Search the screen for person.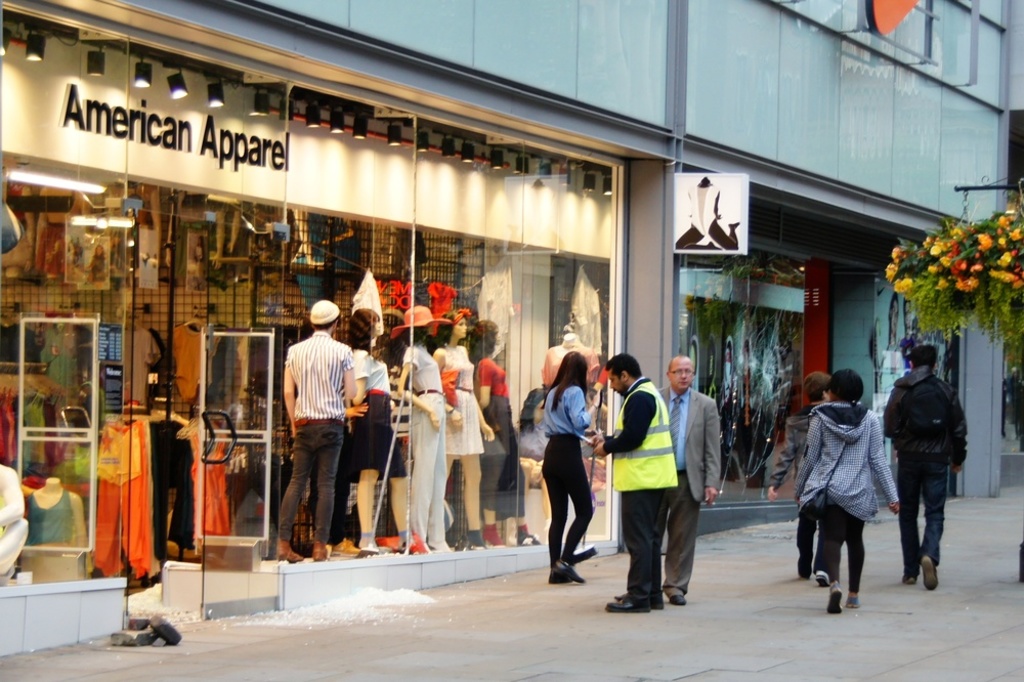
Found at left=286, top=207, right=354, bottom=303.
